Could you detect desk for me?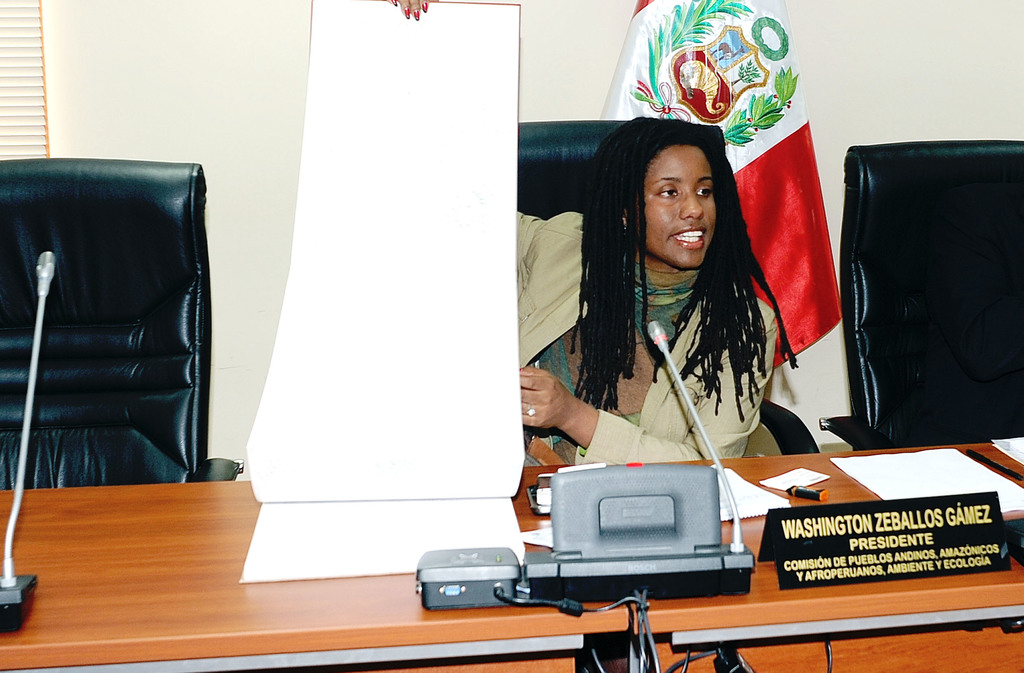
Detection result: locate(0, 444, 514, 660).
